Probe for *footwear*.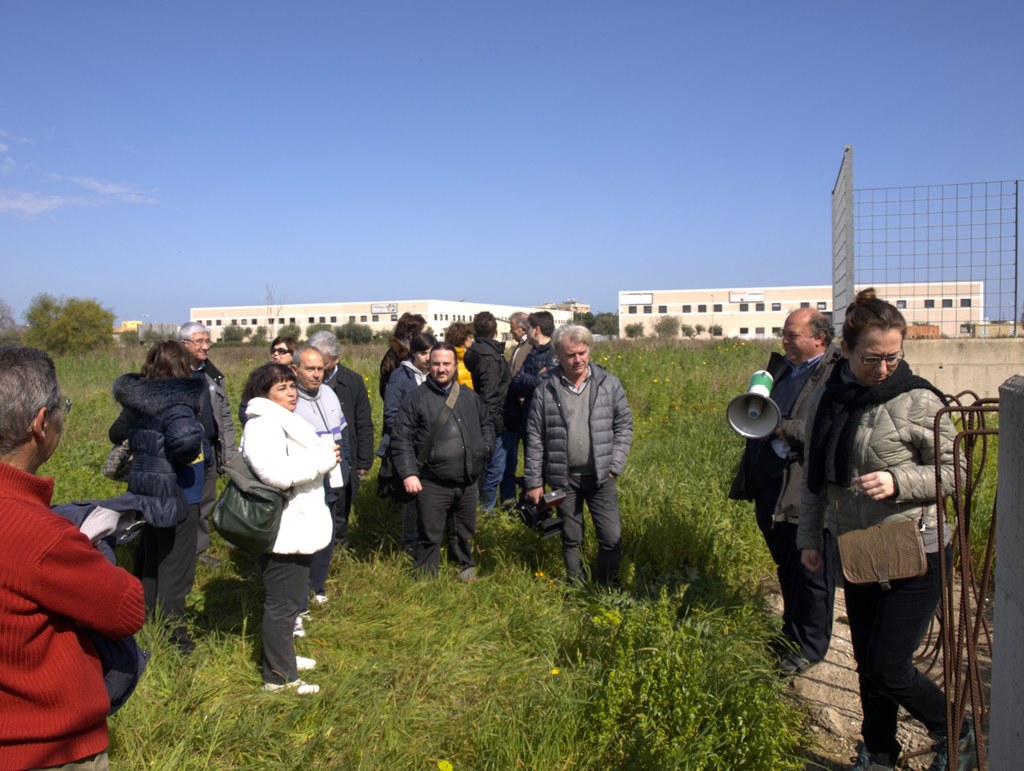
Probe result: 308,590,328,612.
